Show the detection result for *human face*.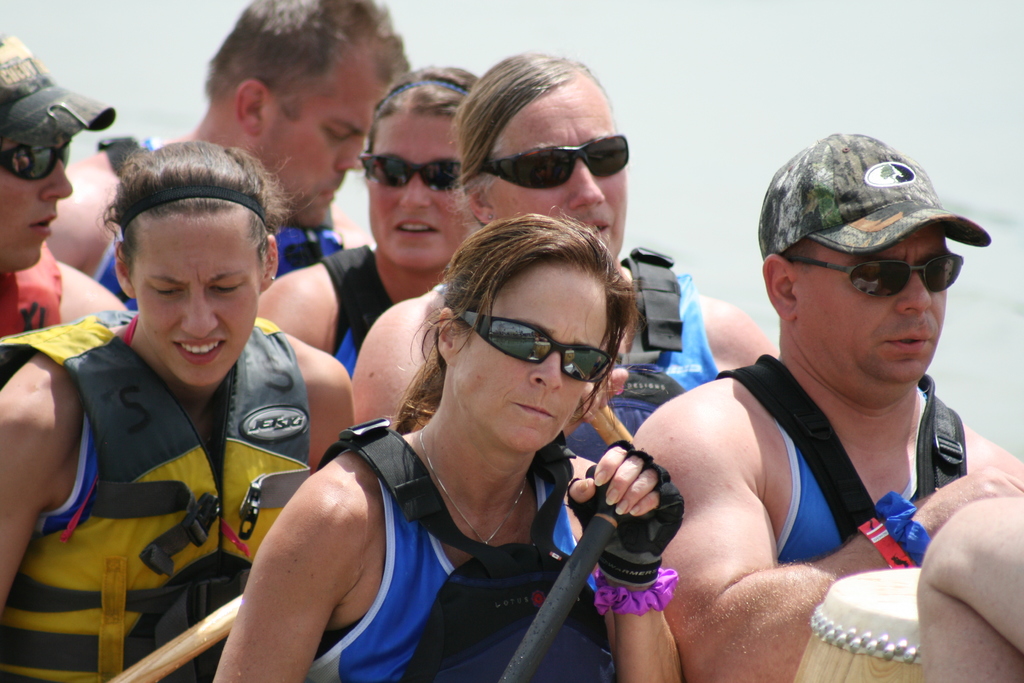
[258, 50, 396, 218].
